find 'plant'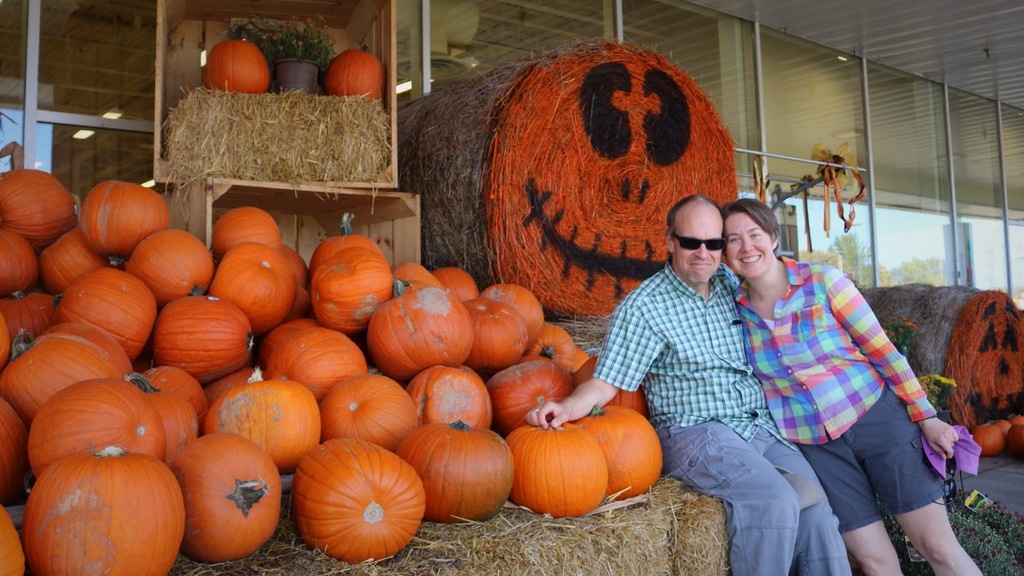
box(917, 374, 959, 414)
